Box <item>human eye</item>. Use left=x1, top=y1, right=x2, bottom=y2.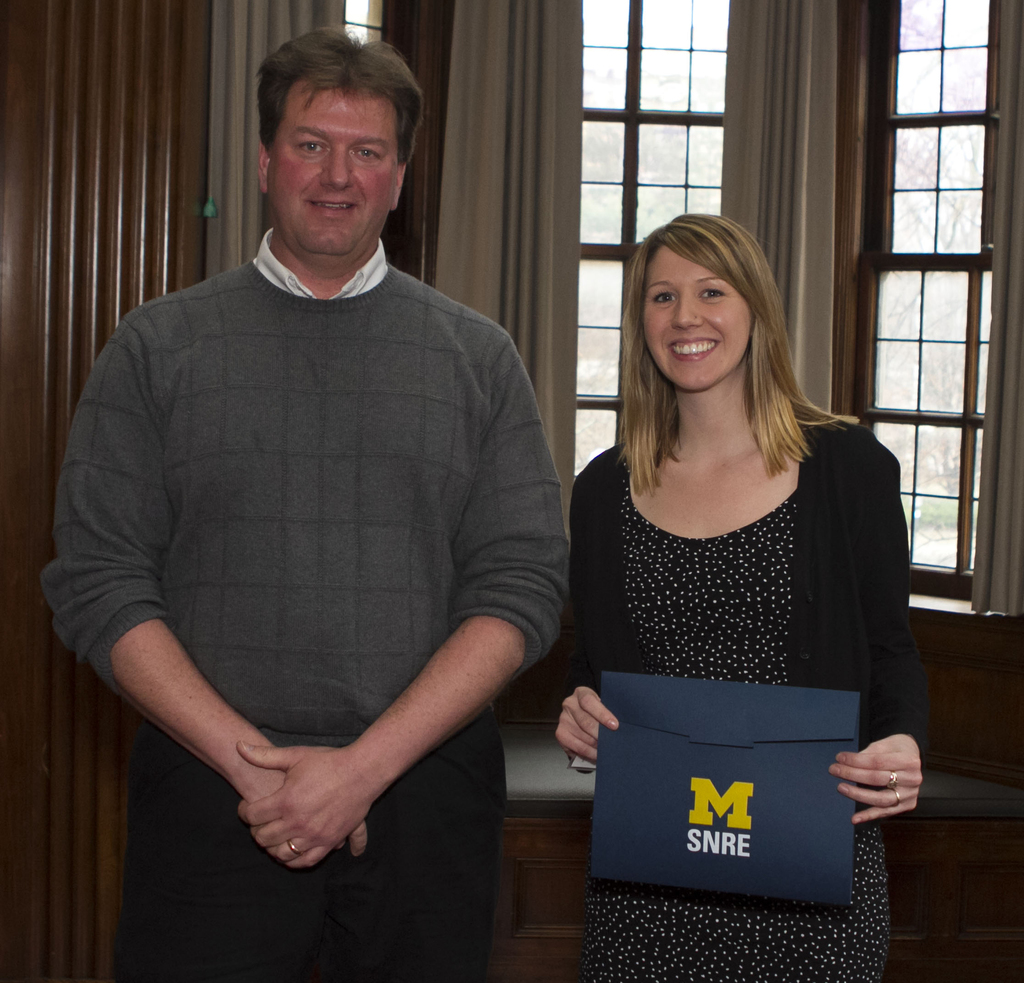
left=696, top=284, right=726, bottom=305.
